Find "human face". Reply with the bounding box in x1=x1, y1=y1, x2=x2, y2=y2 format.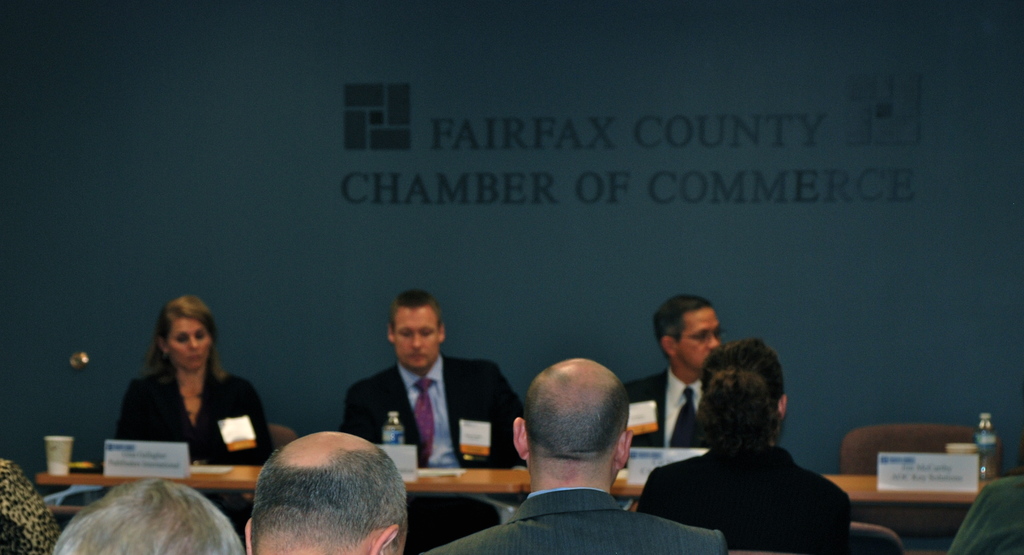
x1=168, y1=318, x2=210, y2=371.
